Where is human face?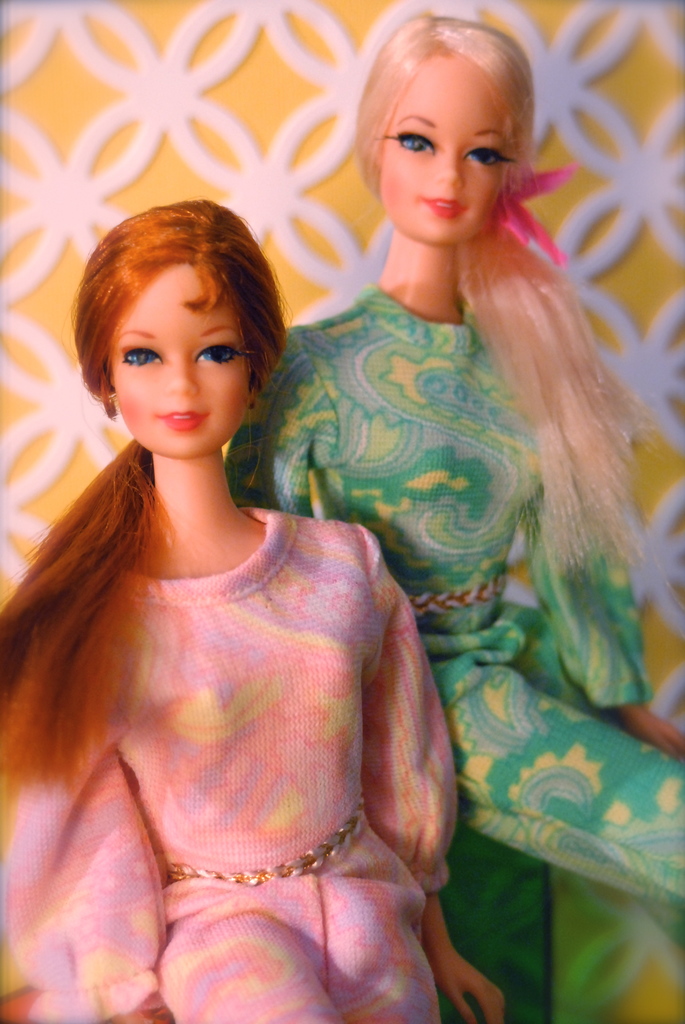
375:52:519:248.
